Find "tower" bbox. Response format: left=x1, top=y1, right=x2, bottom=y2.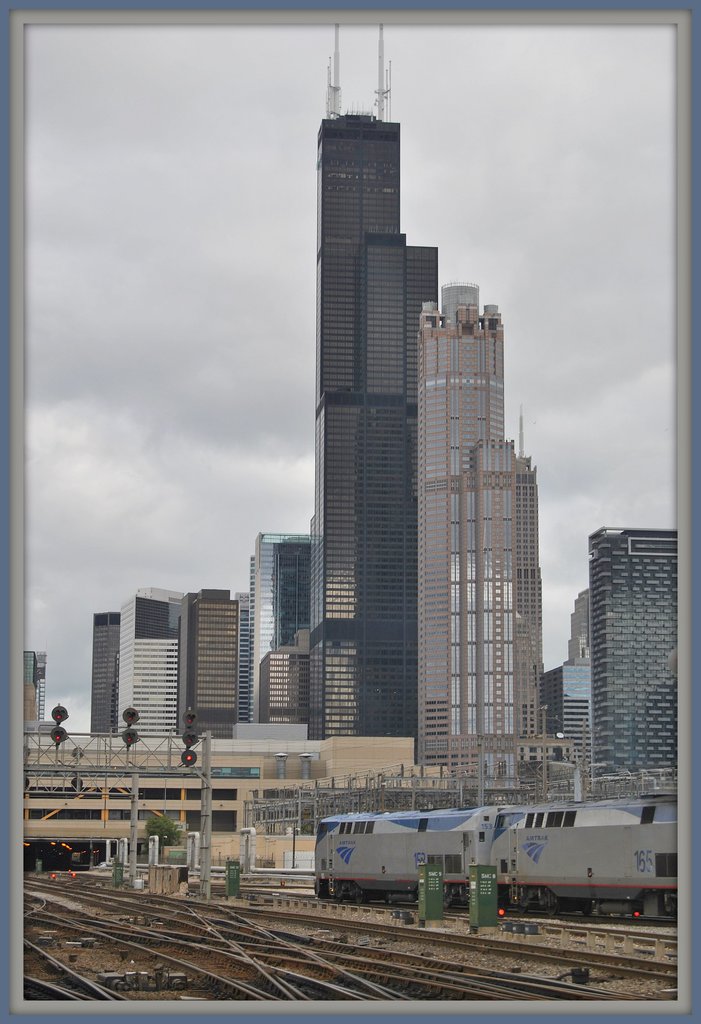
left=552, top=652, right=590, bottom=750.
